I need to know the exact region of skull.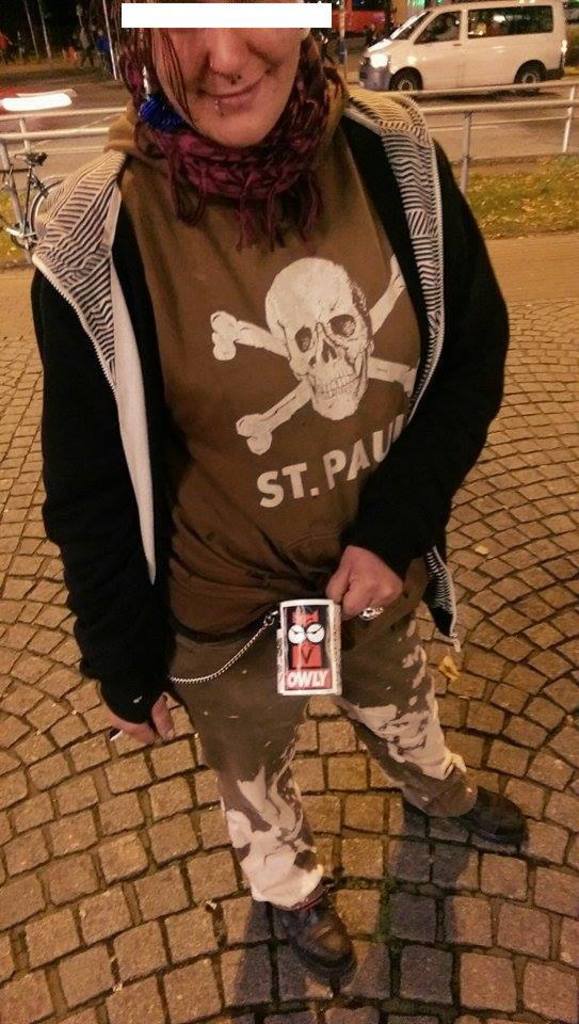
Region: x1=271 y1=247 x2=376 y2=432.
